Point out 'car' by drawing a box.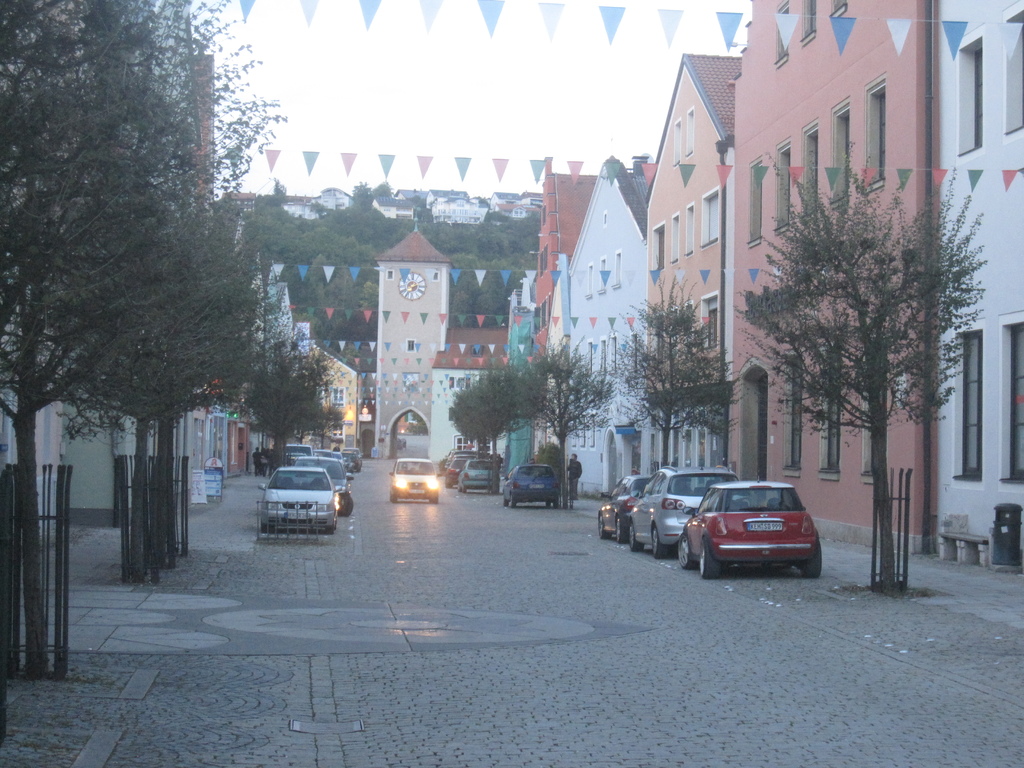
{"x1": 600, "y1": 475, "x2": 661, "y2": 540}.
